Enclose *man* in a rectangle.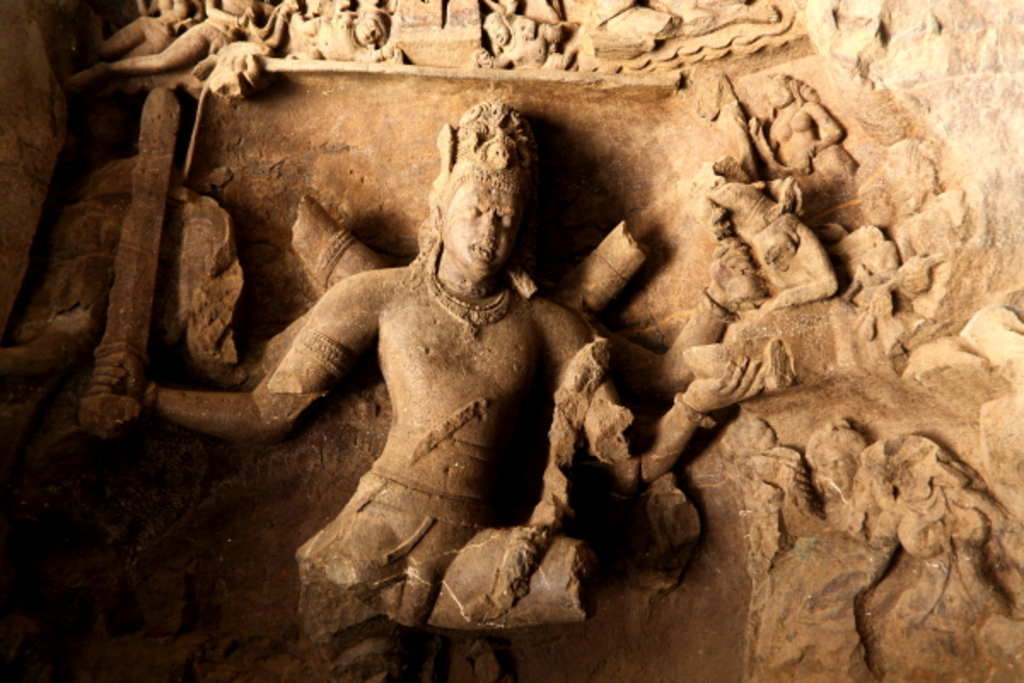
[82, 97, 766, 628].
